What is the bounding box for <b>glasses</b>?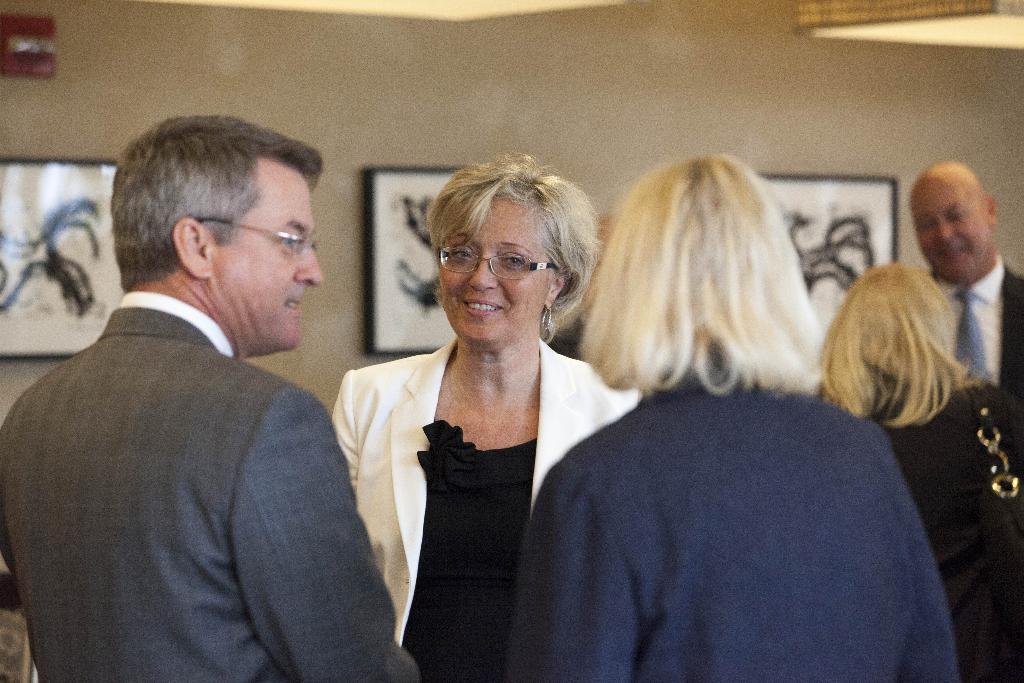
(198,211,332,256).
